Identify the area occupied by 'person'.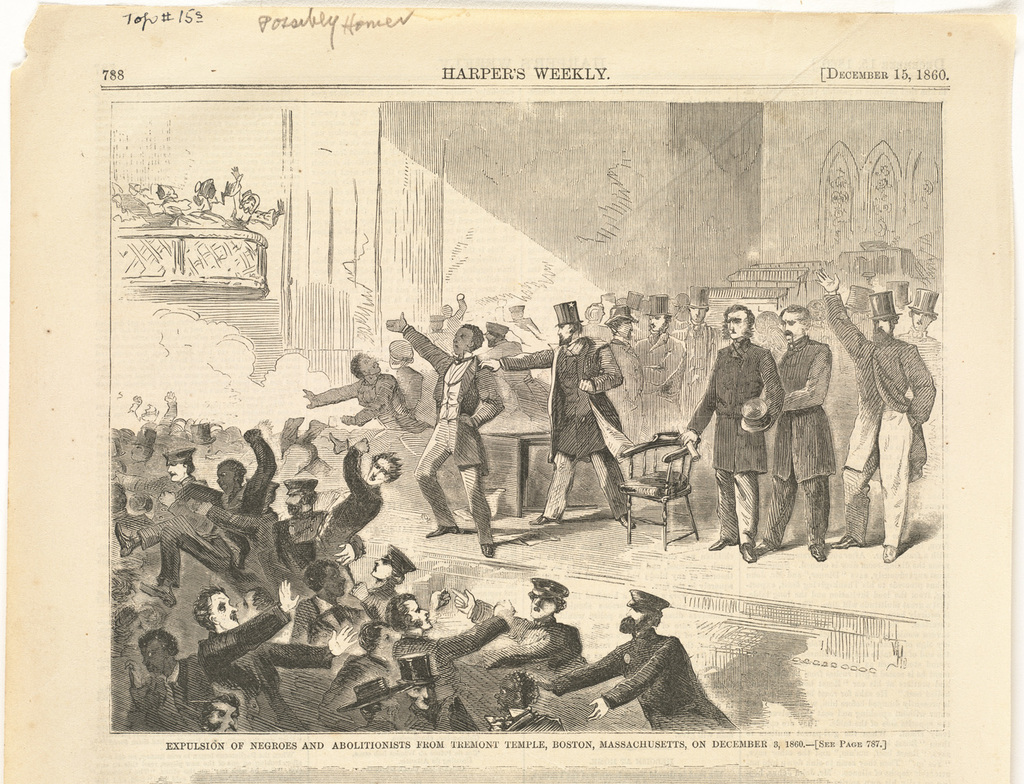
Area: crop(388, 323, 509, 556).
